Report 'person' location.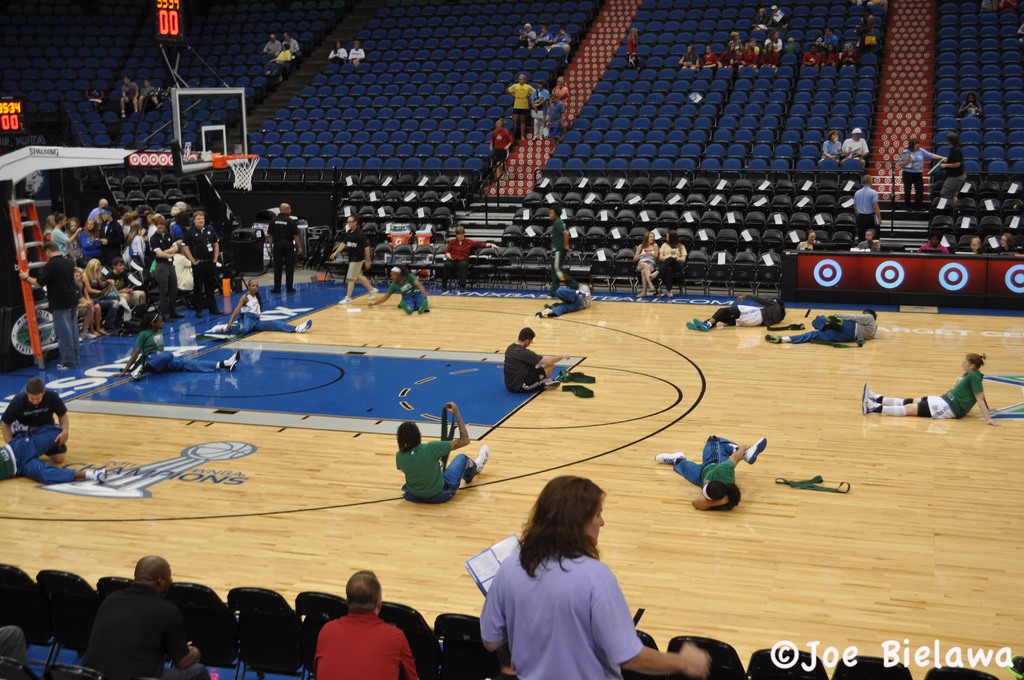
Report: bbox=(989, 230, 1018, 252).
